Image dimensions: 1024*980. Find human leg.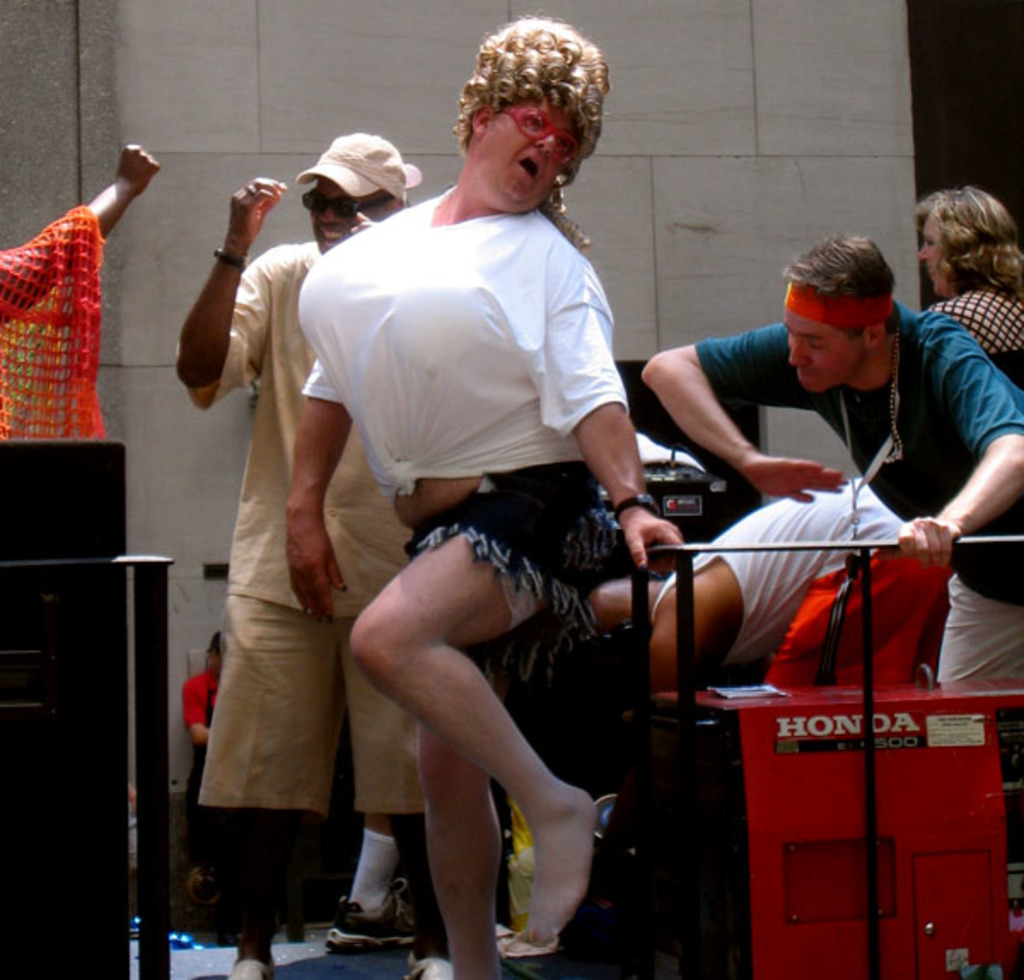
pyautogui.locateOnScreen(350, 510, 597, 944).
